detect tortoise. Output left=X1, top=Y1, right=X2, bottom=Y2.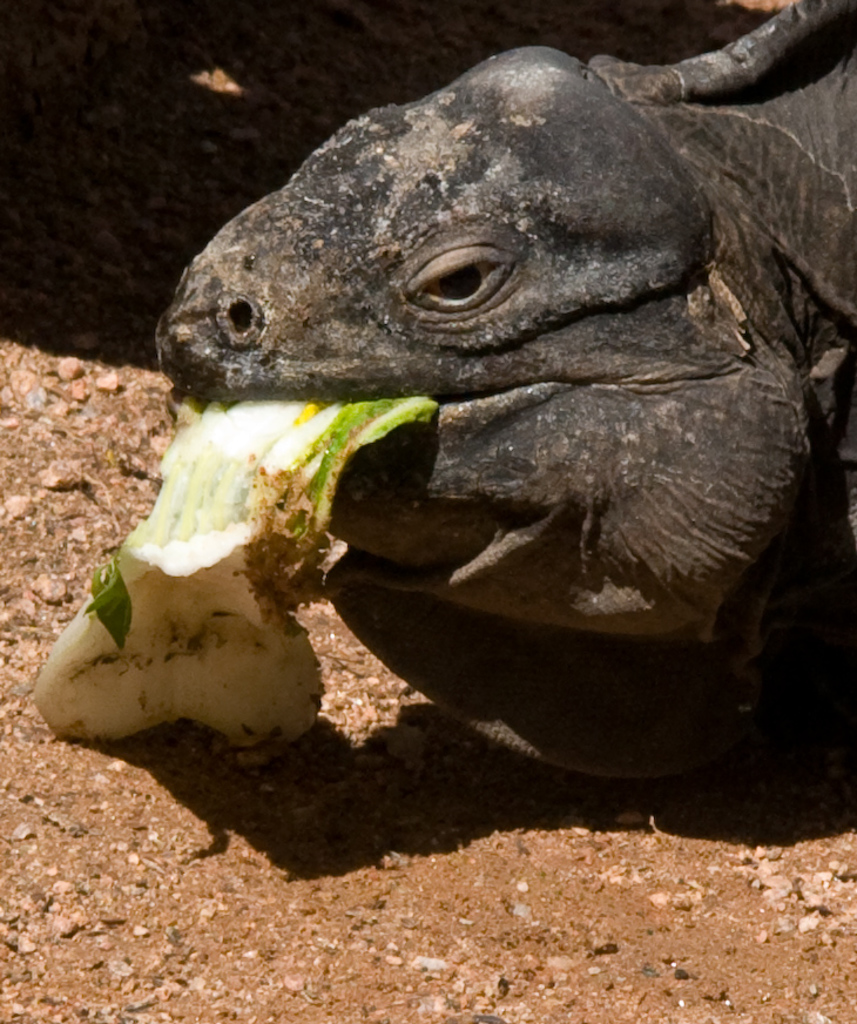
left=153, top=0, right=856, bottom=784.
